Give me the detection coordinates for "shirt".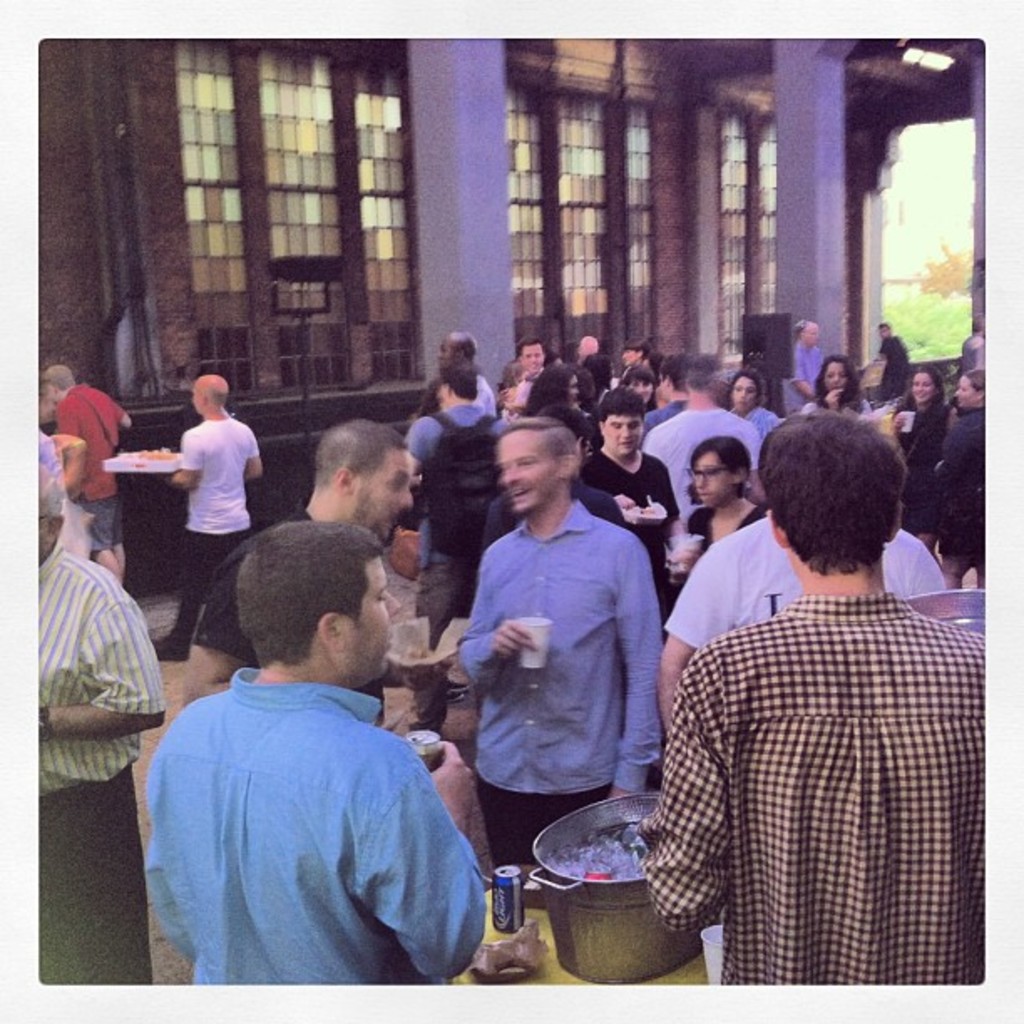
637,589,982,986.
